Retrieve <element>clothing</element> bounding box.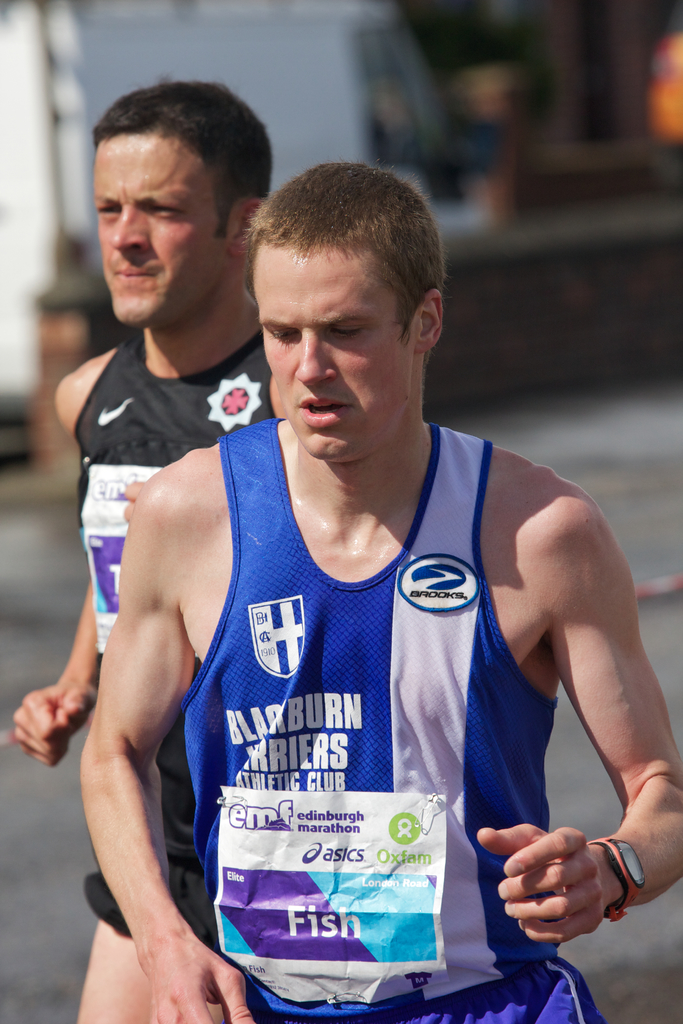
Bounding box: BBox(174, 414, 609, 1023).
